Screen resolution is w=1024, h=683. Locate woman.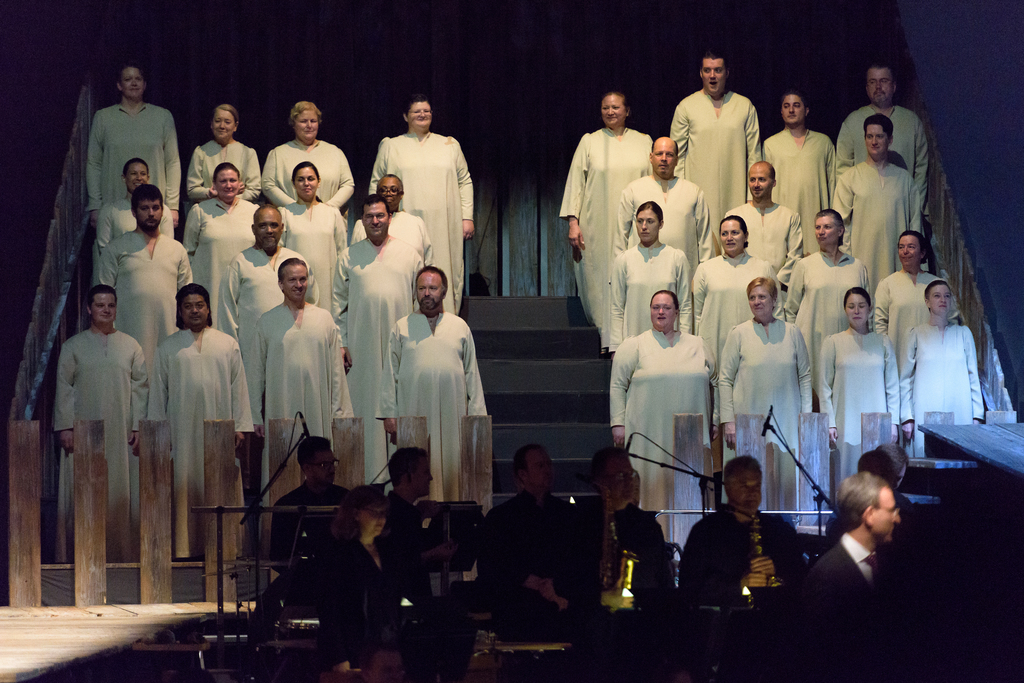
box=[714, 272, 814, 456].
